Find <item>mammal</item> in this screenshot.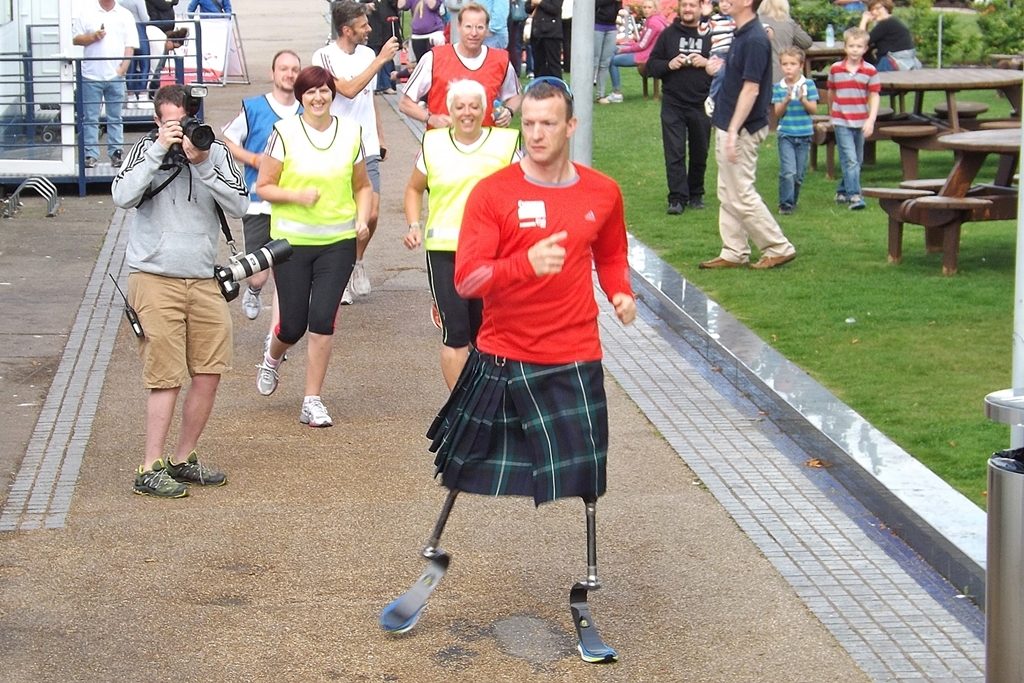
The bounding box for <item>mammal</item> is [left=365, top=0, right=397, bottom=96].
